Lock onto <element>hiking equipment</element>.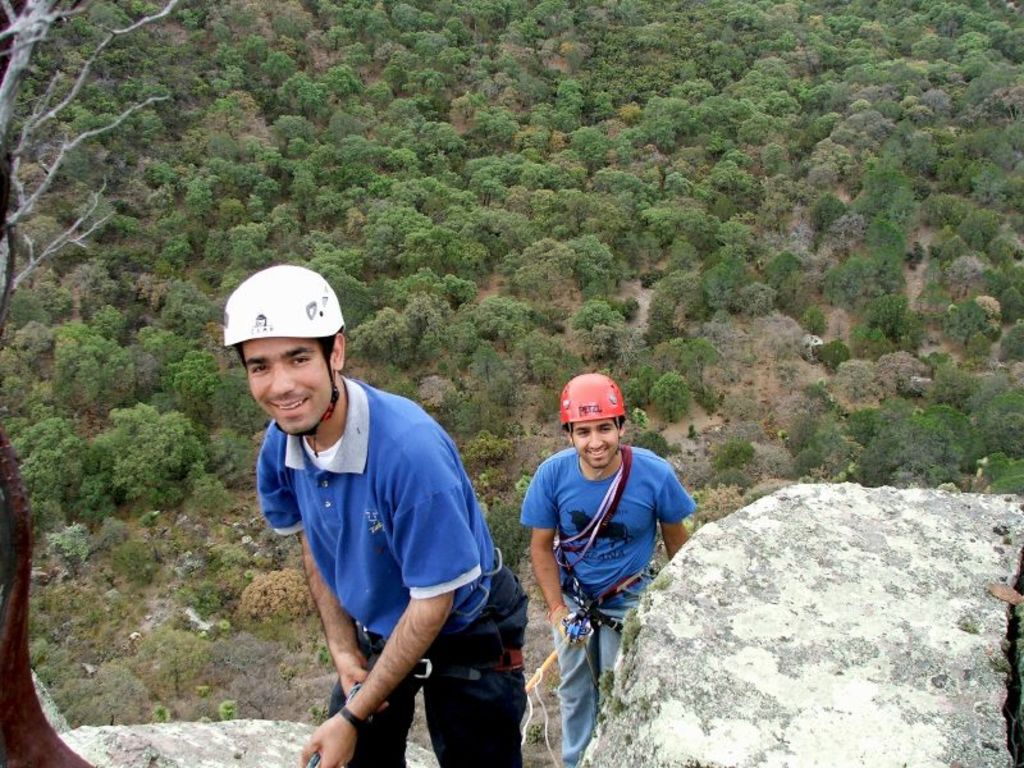
Locked: 557 370 630 431.
